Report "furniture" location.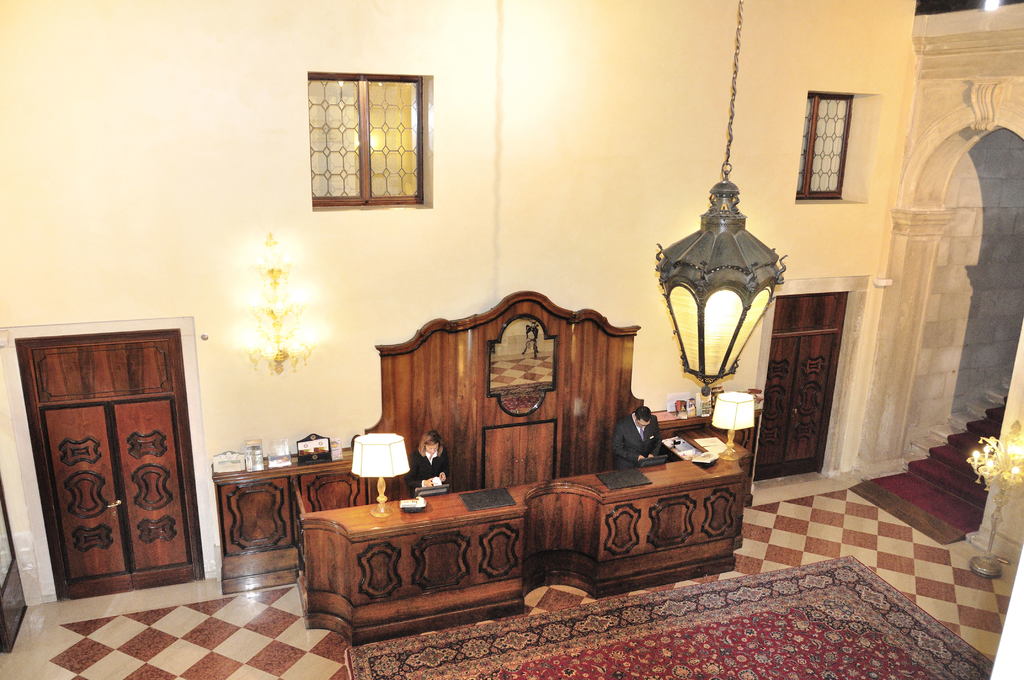
Report: Rect(212, 446, 369, 593).
